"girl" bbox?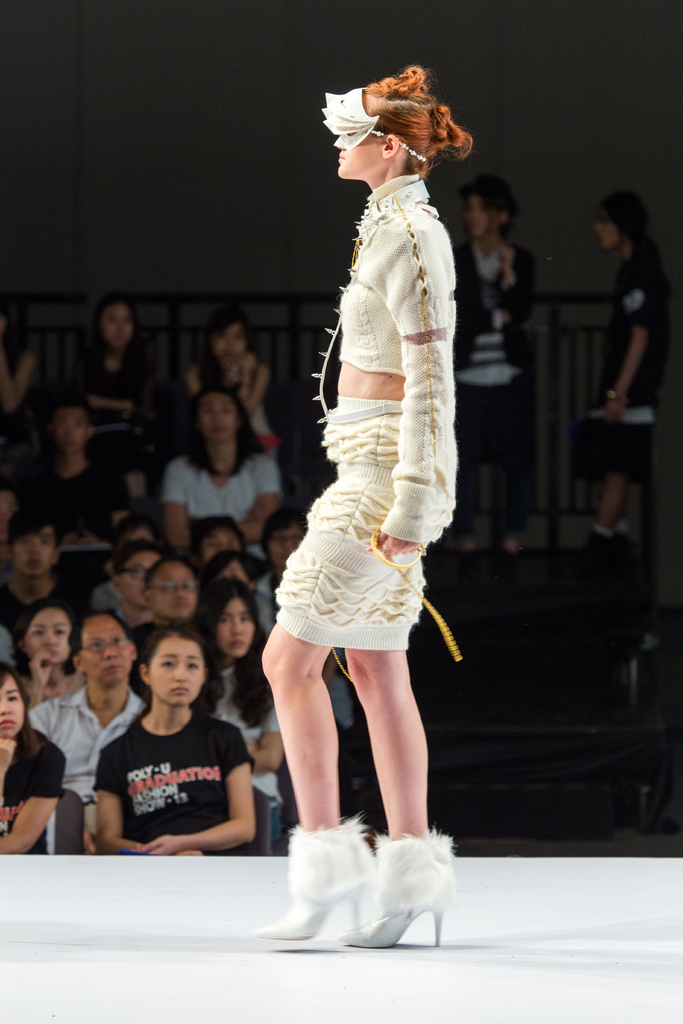
Rect(255, 65, 475, 943)
